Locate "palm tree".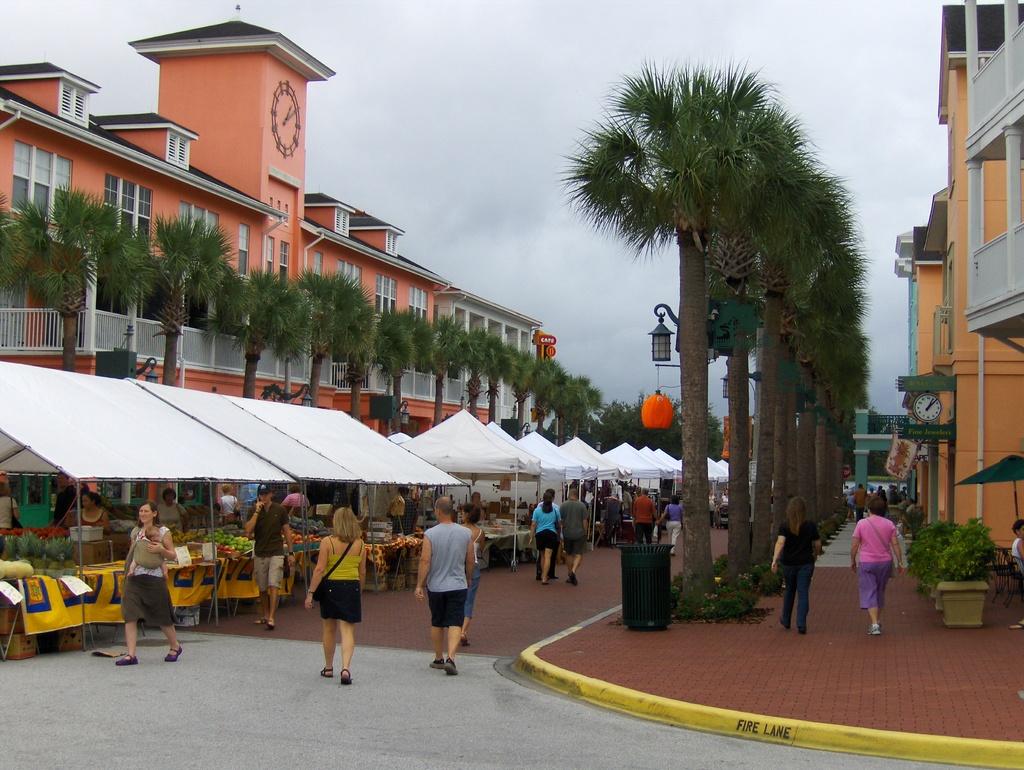
Bounding box: box(298, 272, 365, 429).
